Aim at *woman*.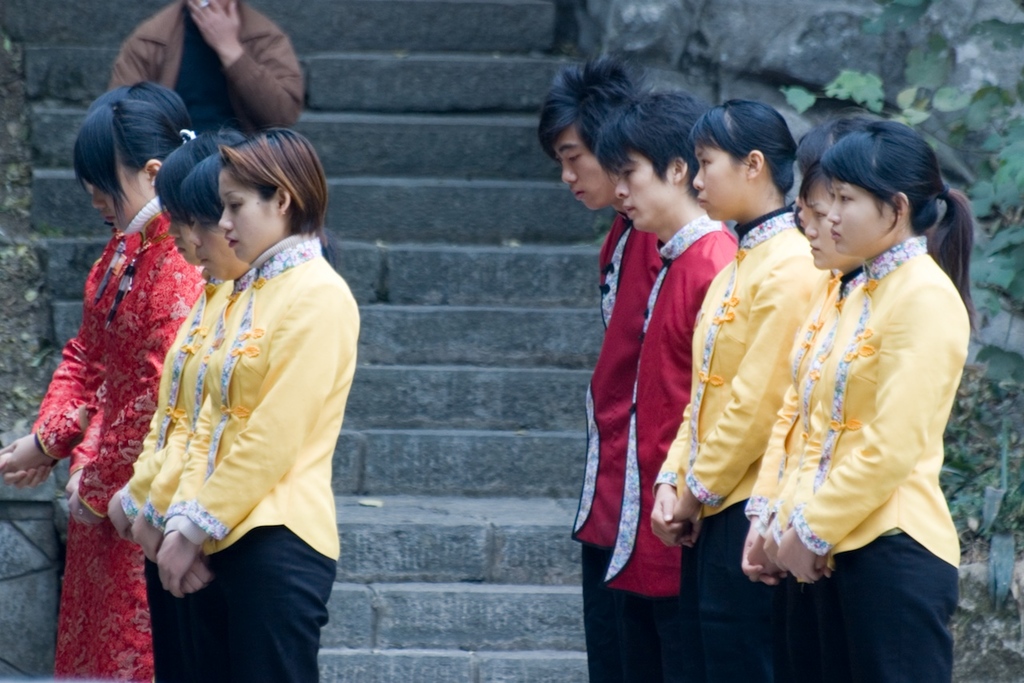
Aimed at (left=130, top=152, right=255, bottom=682).
